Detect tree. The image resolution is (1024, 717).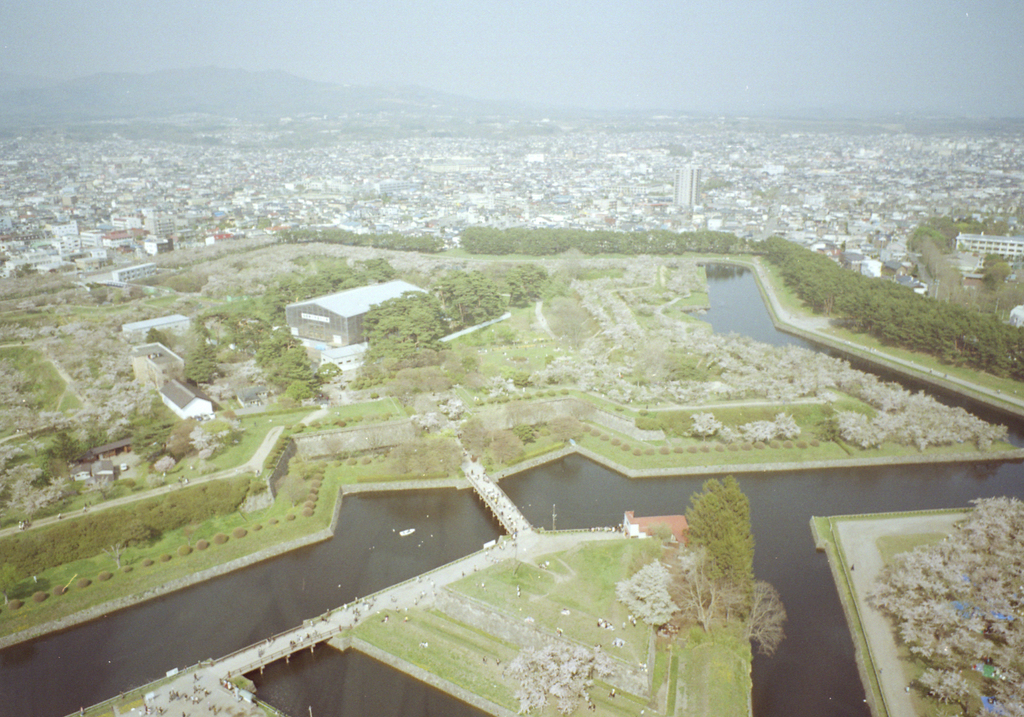
rect(500, 642, 599, 714).
